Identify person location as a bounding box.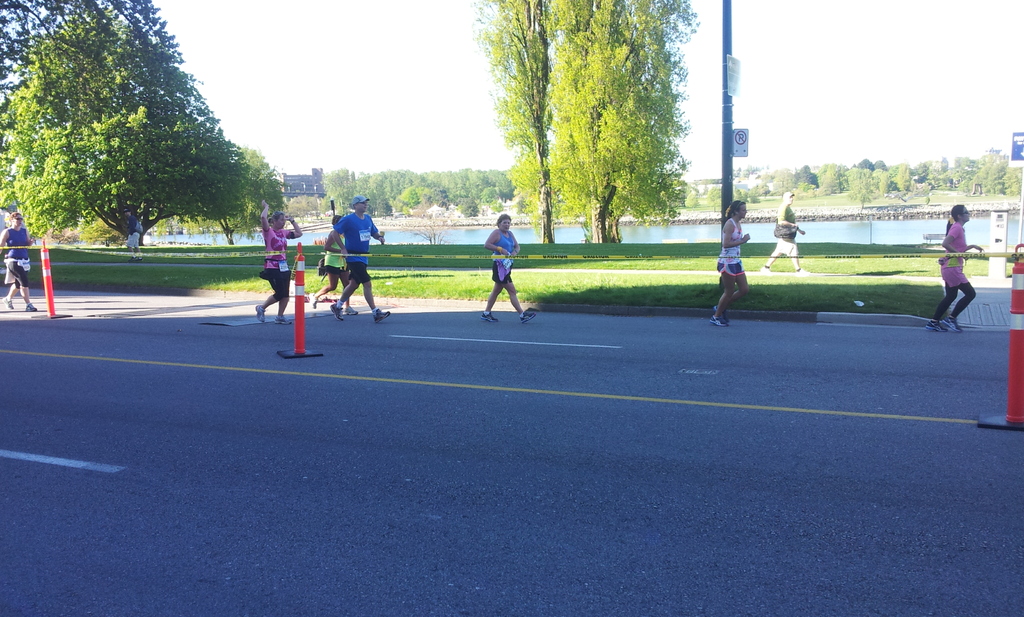
box=[758, 192, 814, 276].
